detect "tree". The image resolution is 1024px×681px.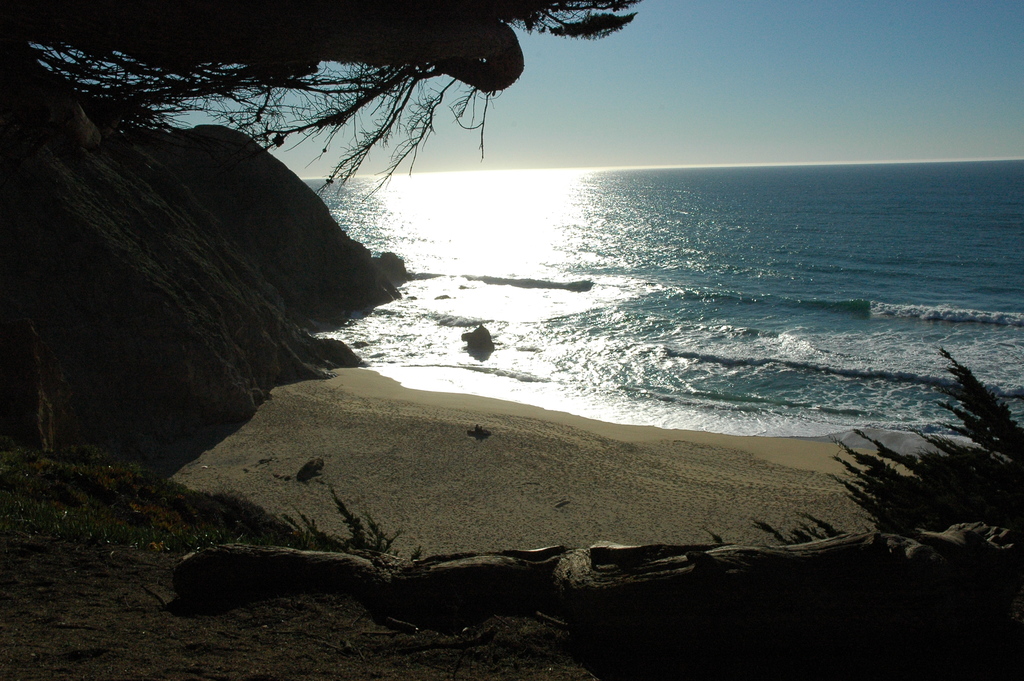
crop(0, 1, 632, 123).
